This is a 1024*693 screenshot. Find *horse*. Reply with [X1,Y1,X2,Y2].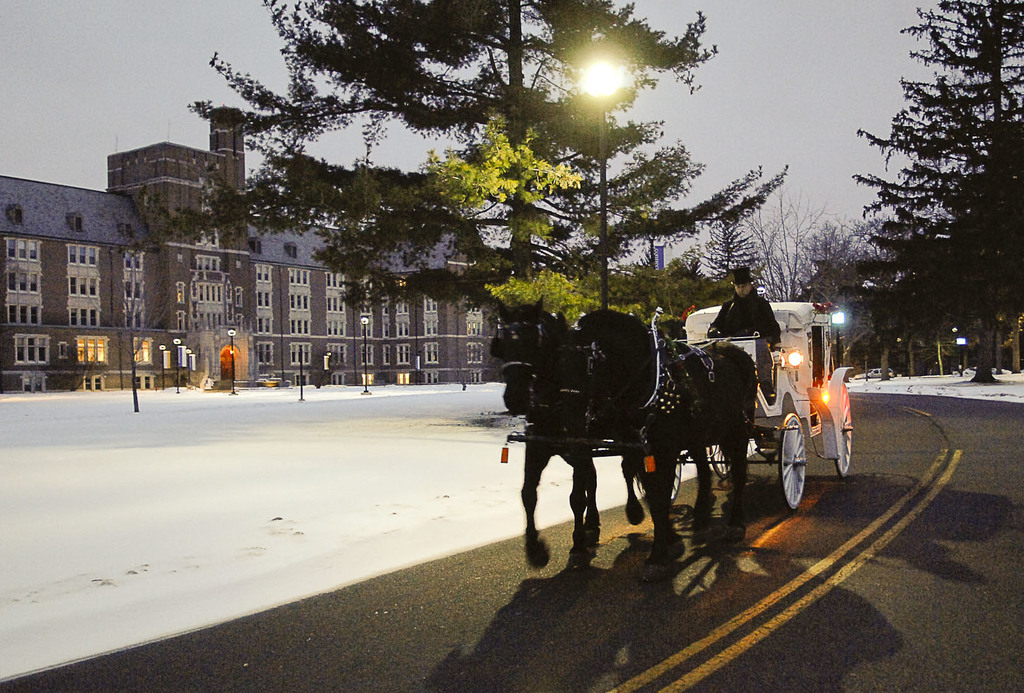
[557,310,760,560].
